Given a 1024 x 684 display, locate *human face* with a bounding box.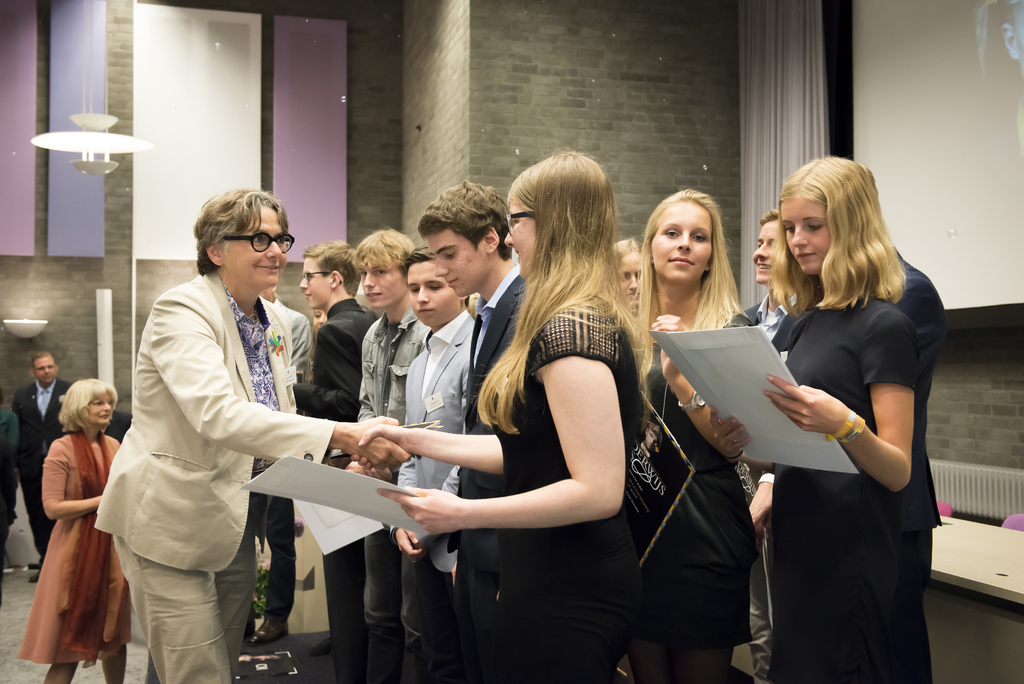
Located: bbox=(360, 258, 403, 311).
